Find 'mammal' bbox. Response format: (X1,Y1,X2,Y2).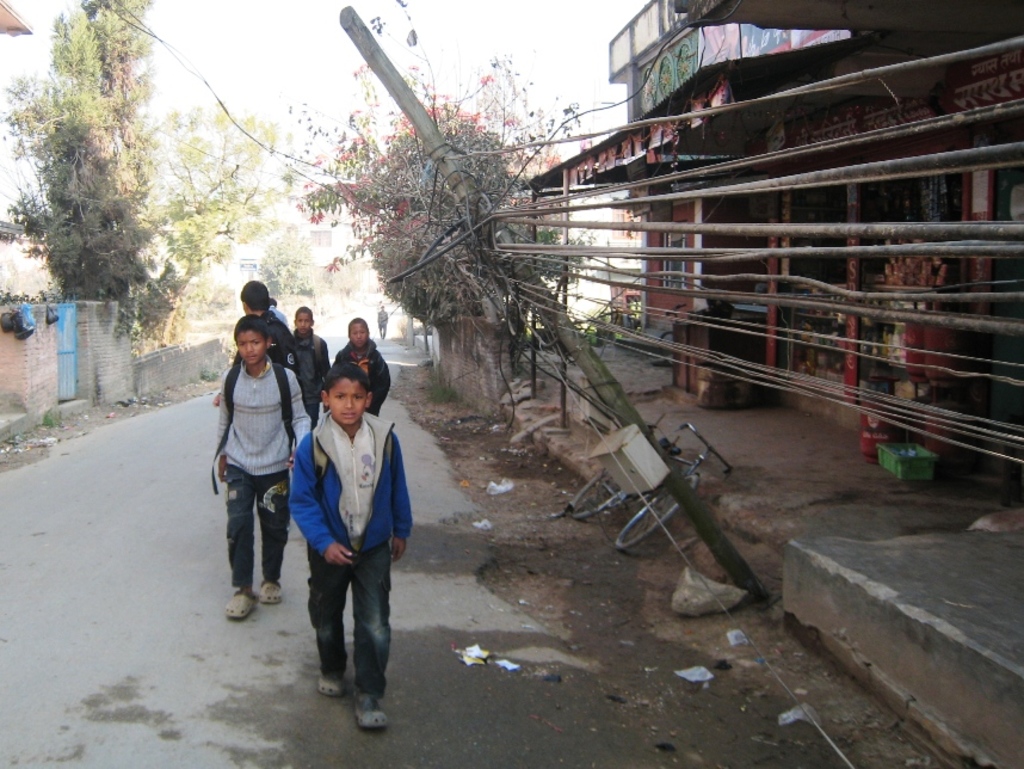
(215,310,311,621).
